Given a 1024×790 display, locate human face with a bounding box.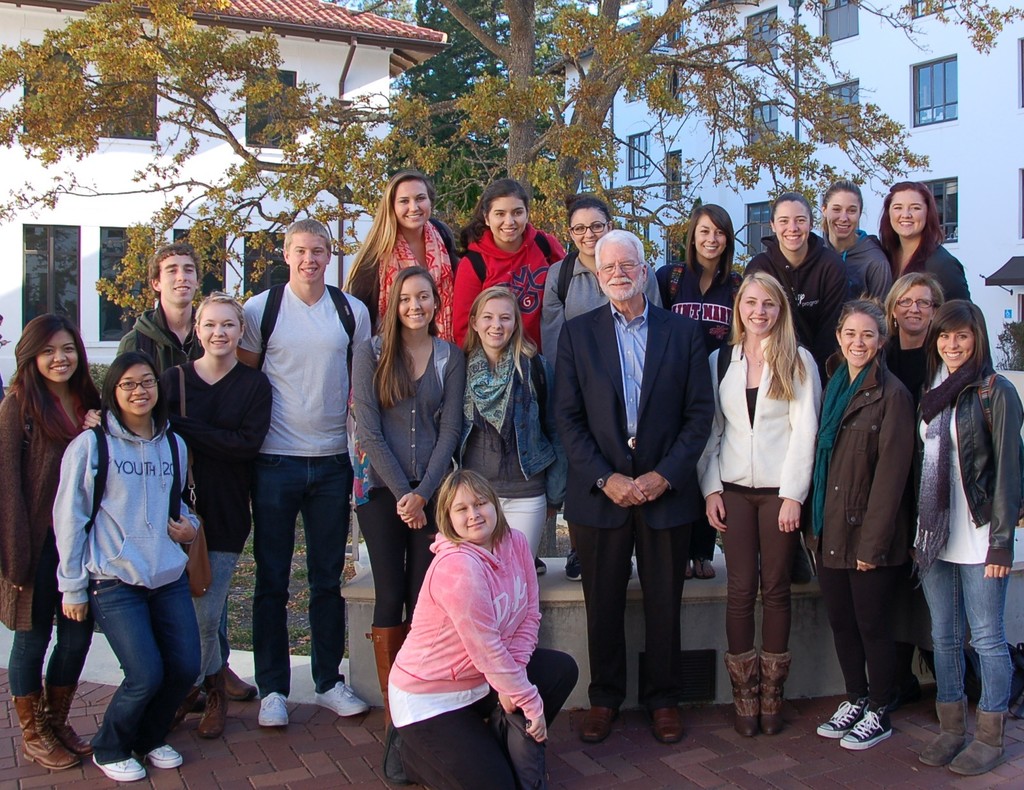
Located: bbox=(488, 198, 527, 242).
